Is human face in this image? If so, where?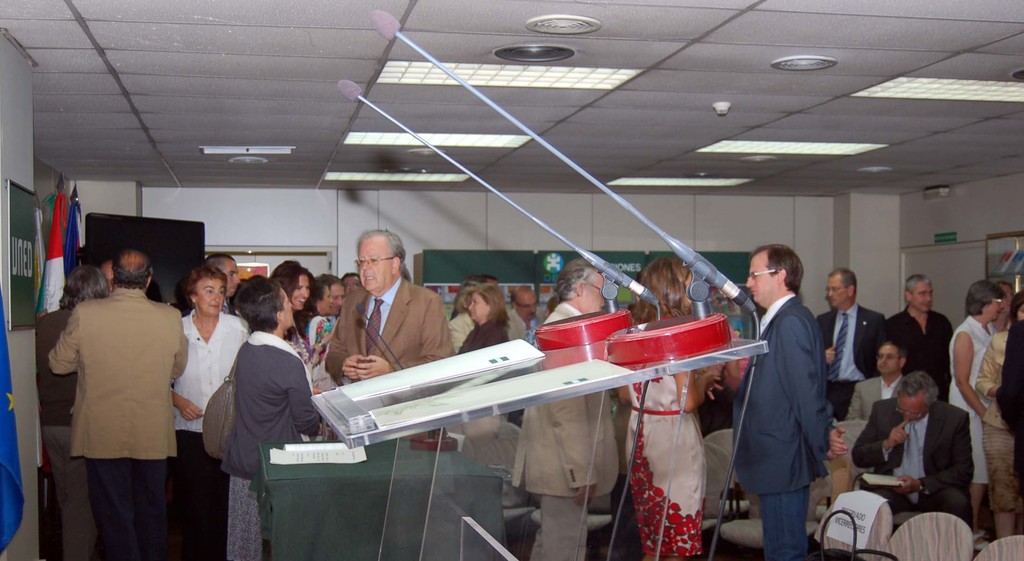
Yes, at region(330, 282, 346, 316).
